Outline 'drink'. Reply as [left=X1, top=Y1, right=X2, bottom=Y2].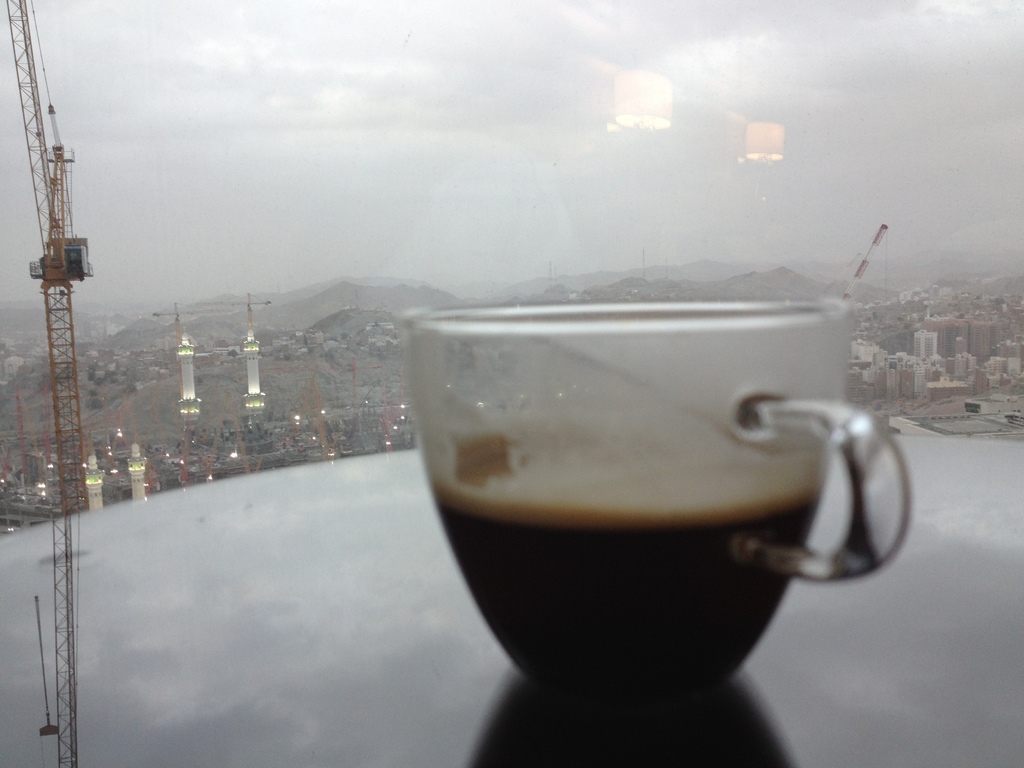
[left=384, top=277, right=769, bottom=696].
